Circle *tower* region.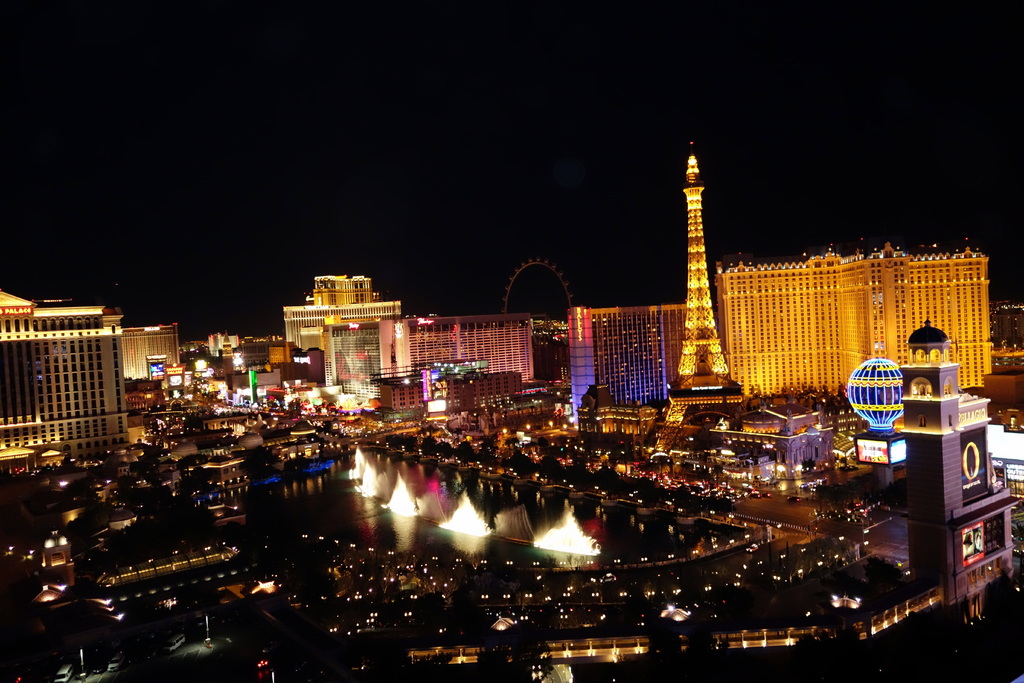
Region: (x1=717, y1=235, x2=993, y2=394).
